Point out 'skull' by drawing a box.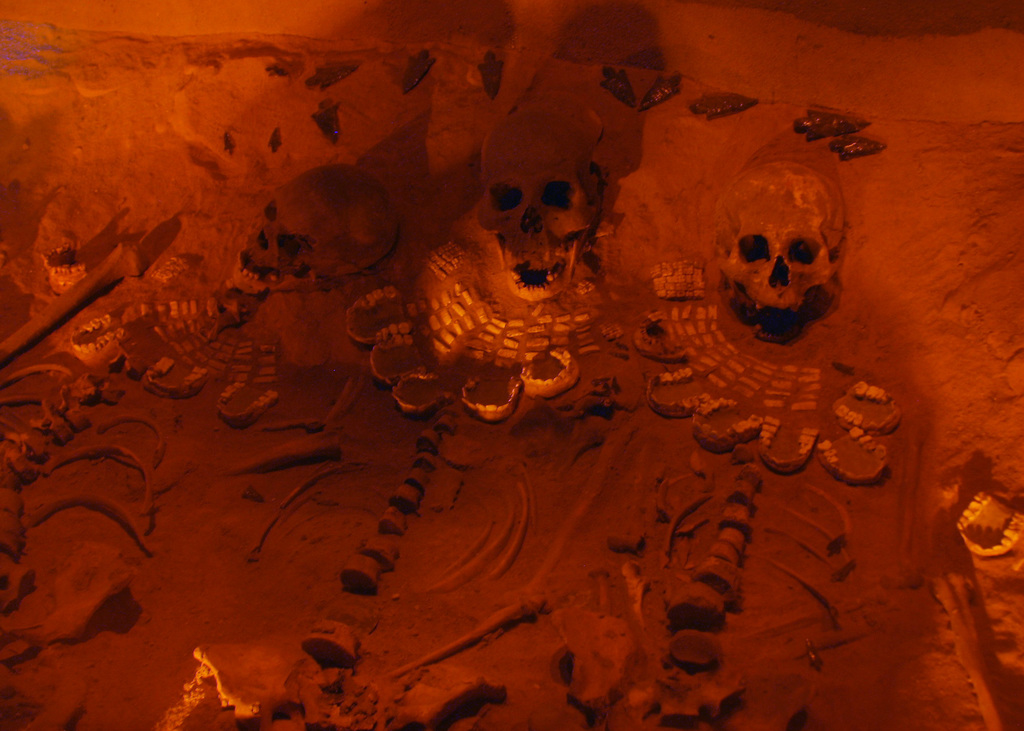
pyautogui.locateOnScreen(474, 92, 624, 294).
